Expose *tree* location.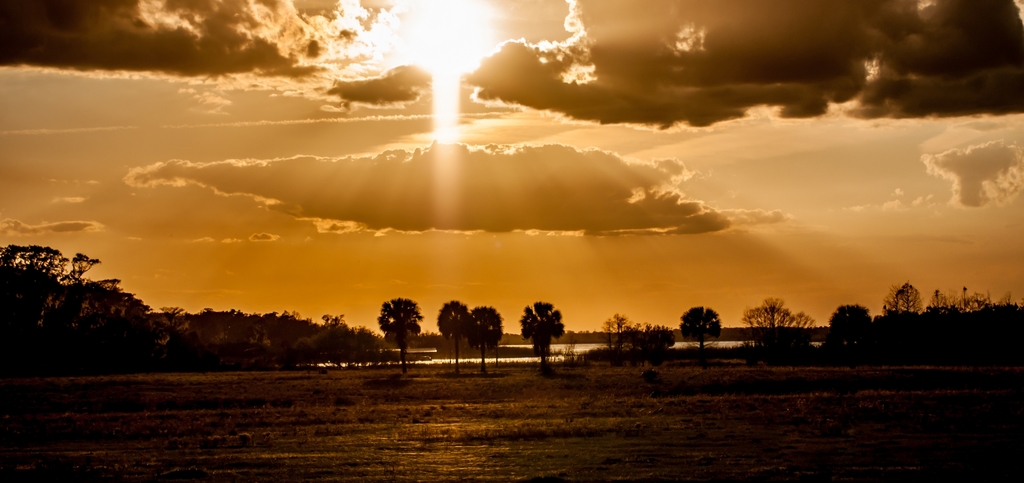
Exposed at BBox(381, 296, 420, 364).
